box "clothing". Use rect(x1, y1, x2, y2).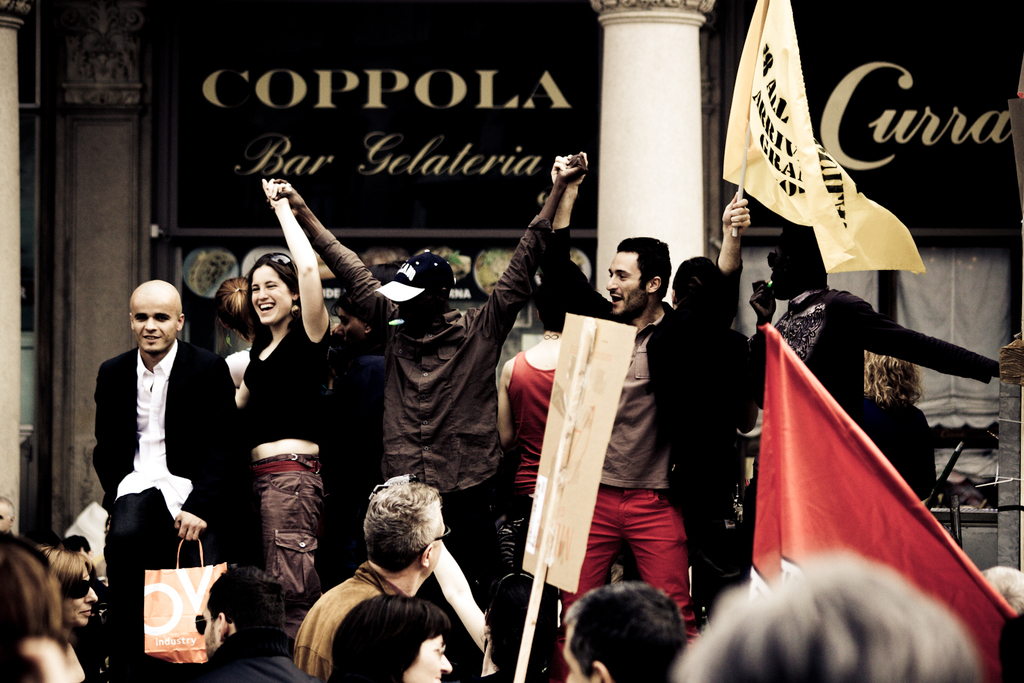
rect(288, 563, 417, 677).
